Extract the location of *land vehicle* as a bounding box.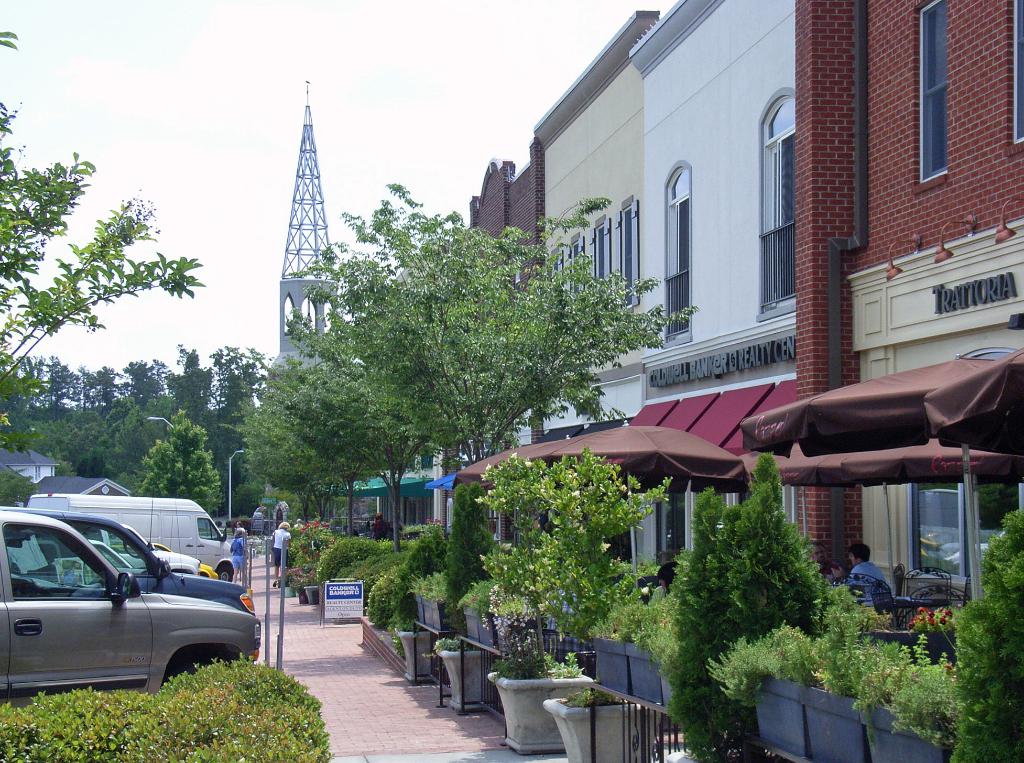
BBox(90, 538, 133, 572).
